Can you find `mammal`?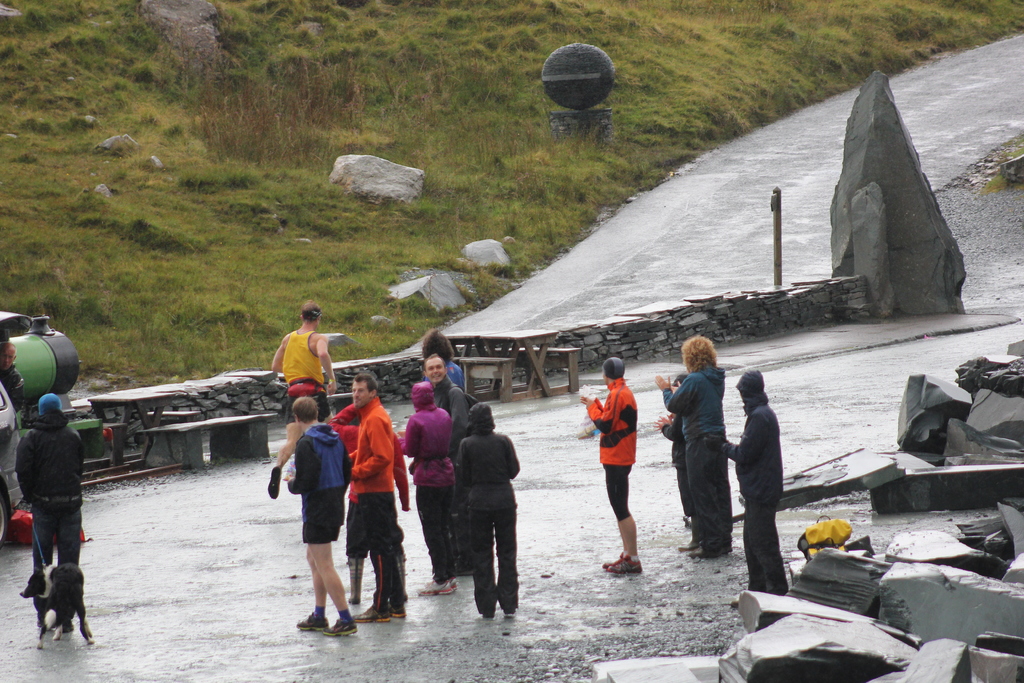
Yes, bounding box: BBox(0, 344, 22, 411).
